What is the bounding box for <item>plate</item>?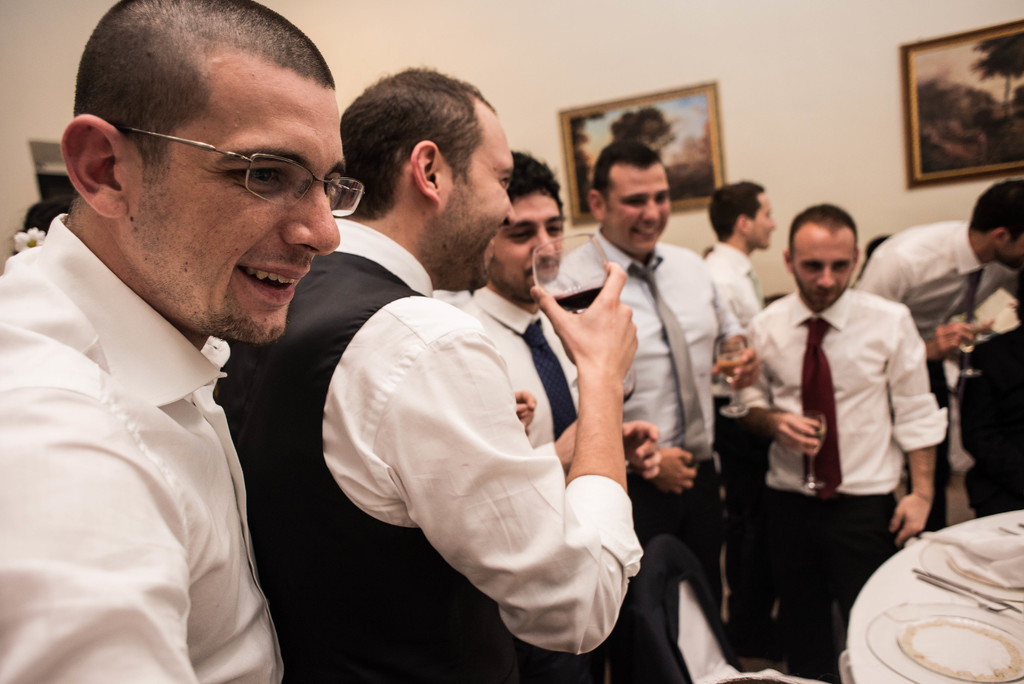
(x1=936, y1=542, x2=1023, y2=592).
